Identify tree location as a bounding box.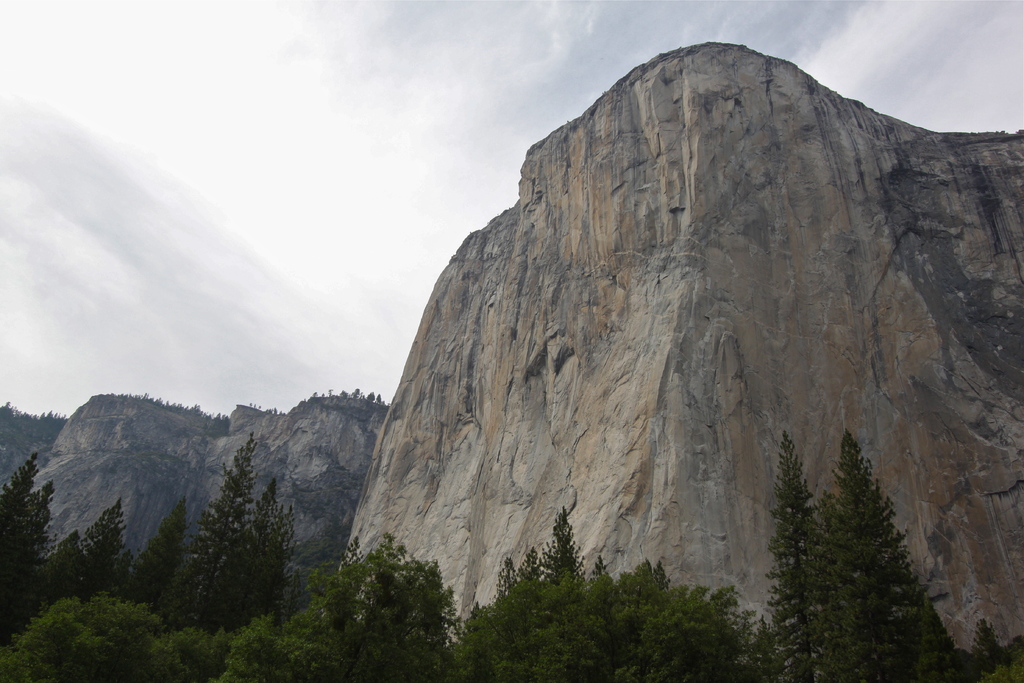
<bbox>130, 498, 193, 620</bbox>.
